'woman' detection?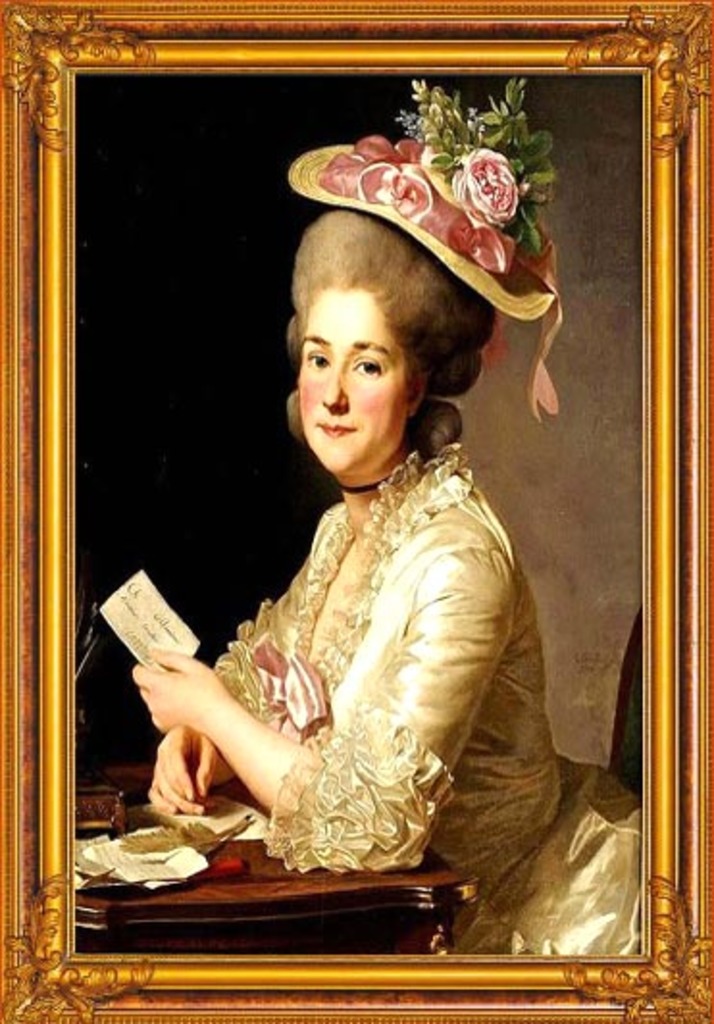
l=85, t=227, r=560, b=922
